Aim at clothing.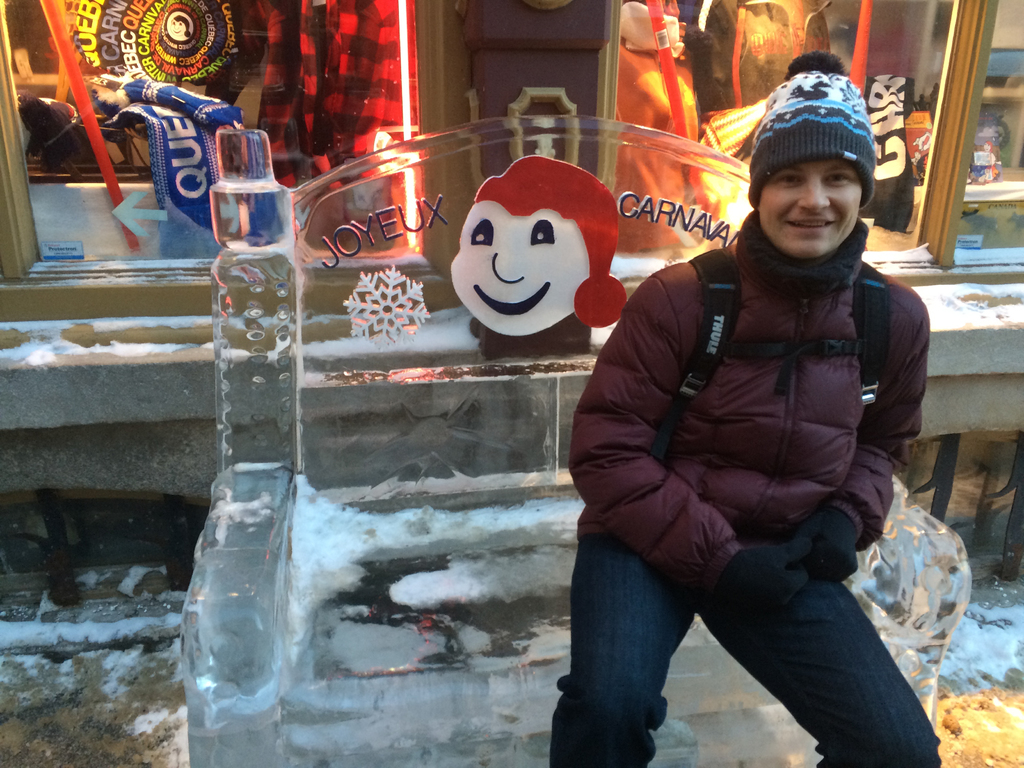
Aimed at detection(537, 214, 956, 767).
